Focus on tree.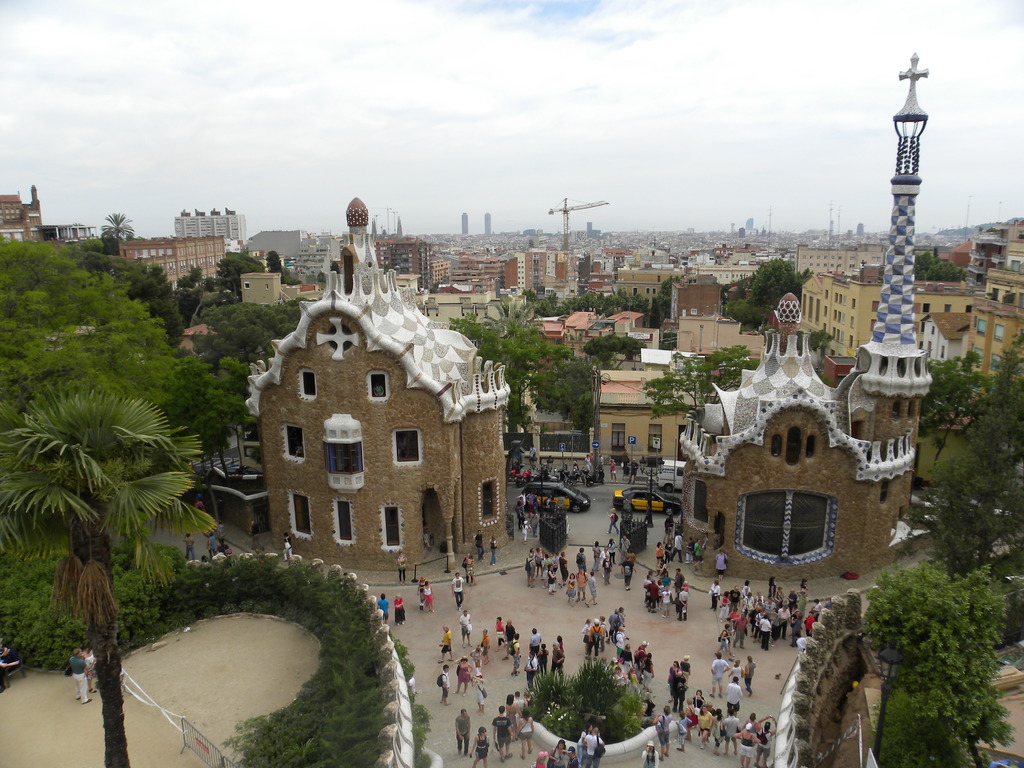
Focused at [x1=851, y1=556, x2=1023, y2=767].
